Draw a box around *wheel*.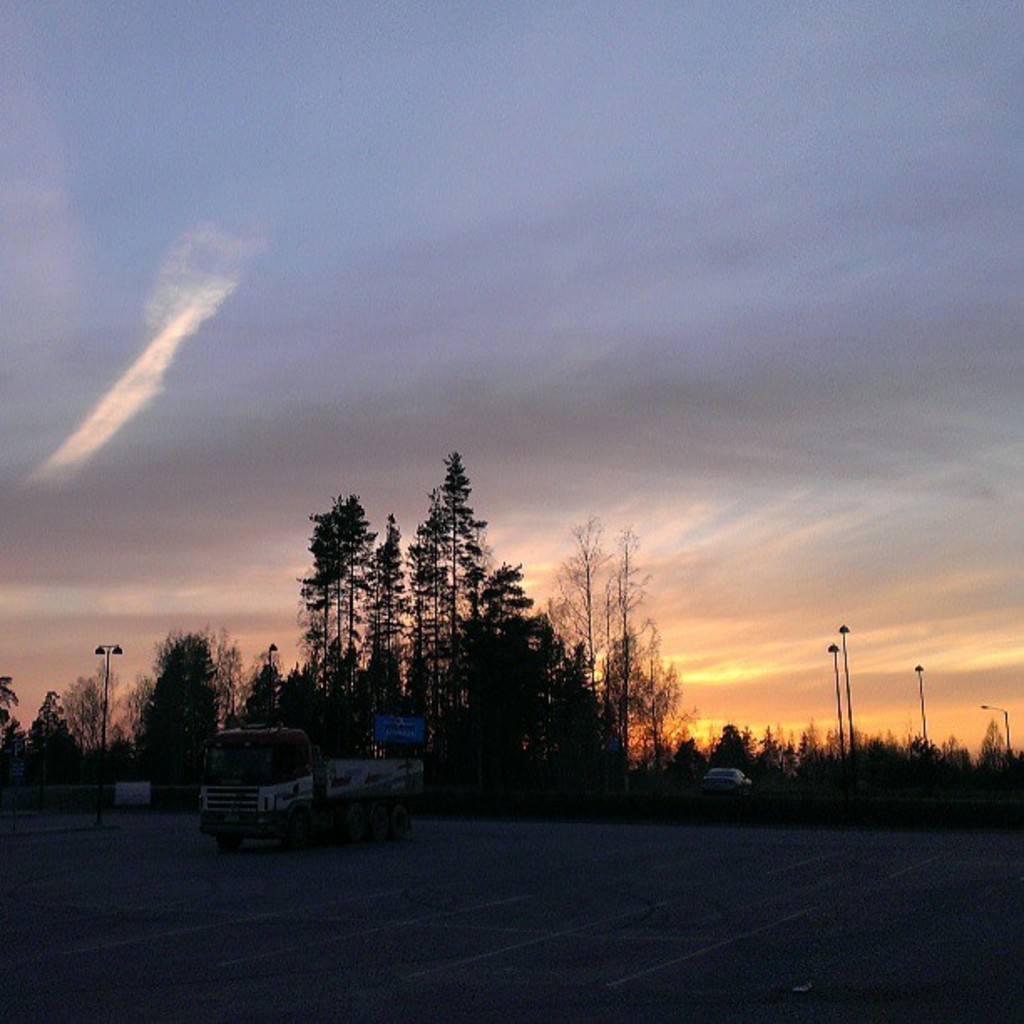
bbox=(376, 803, 392, 840).
